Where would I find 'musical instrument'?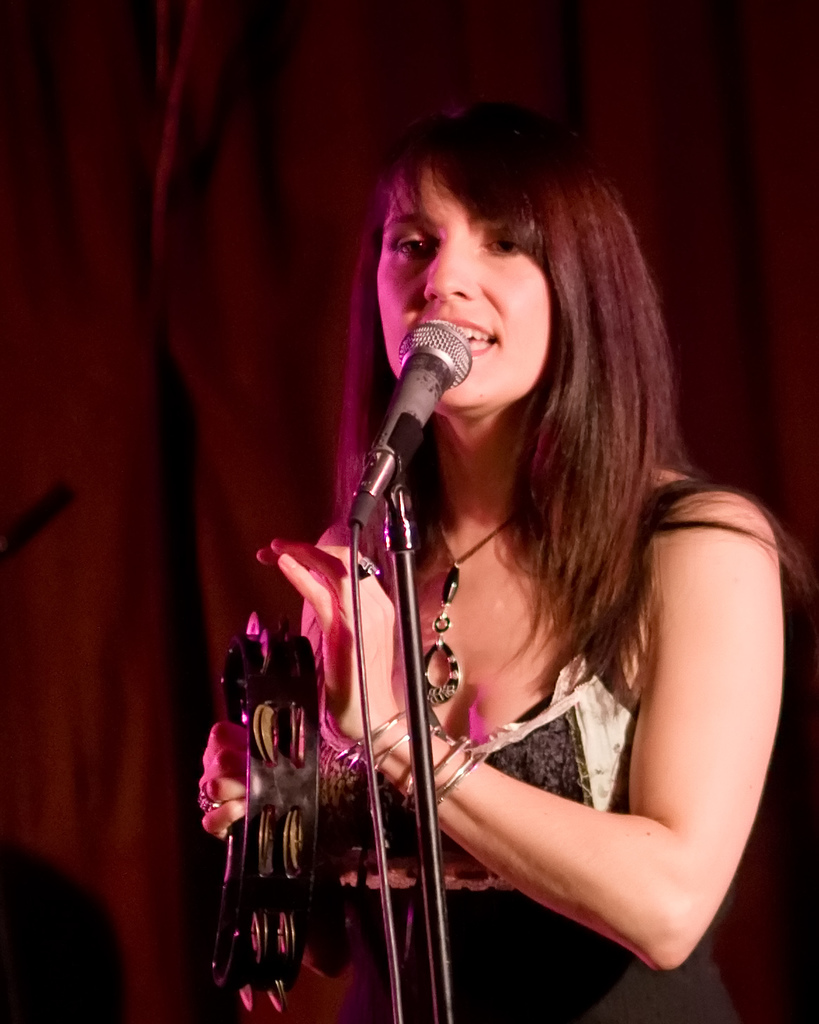
At <region>212, 617, 324, 1023</region>.
